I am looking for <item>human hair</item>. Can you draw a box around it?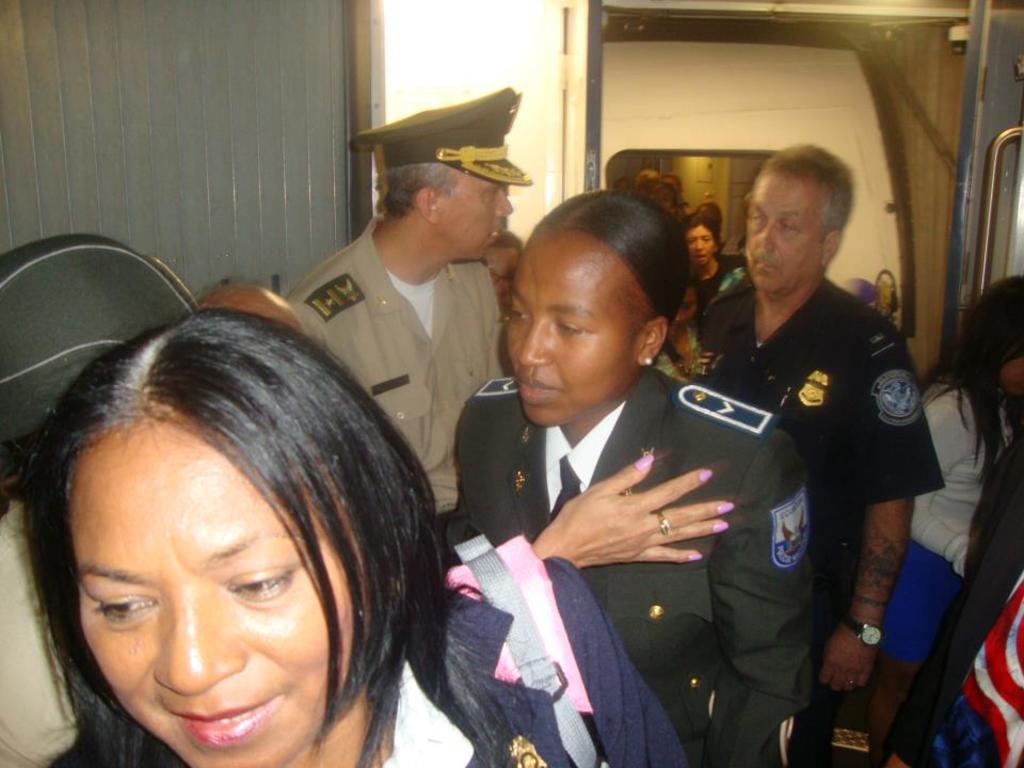
Sure, the bounding box is x1=535, y1=183, x2=690, y2=326.
